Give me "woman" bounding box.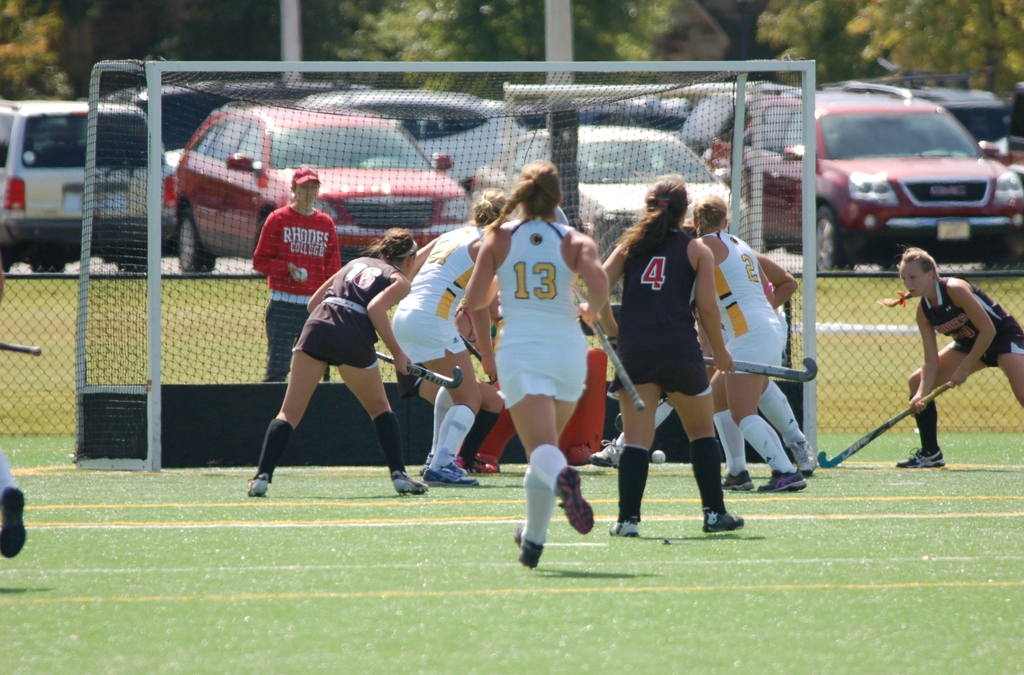
Rect(389, 191, 506, 487).
